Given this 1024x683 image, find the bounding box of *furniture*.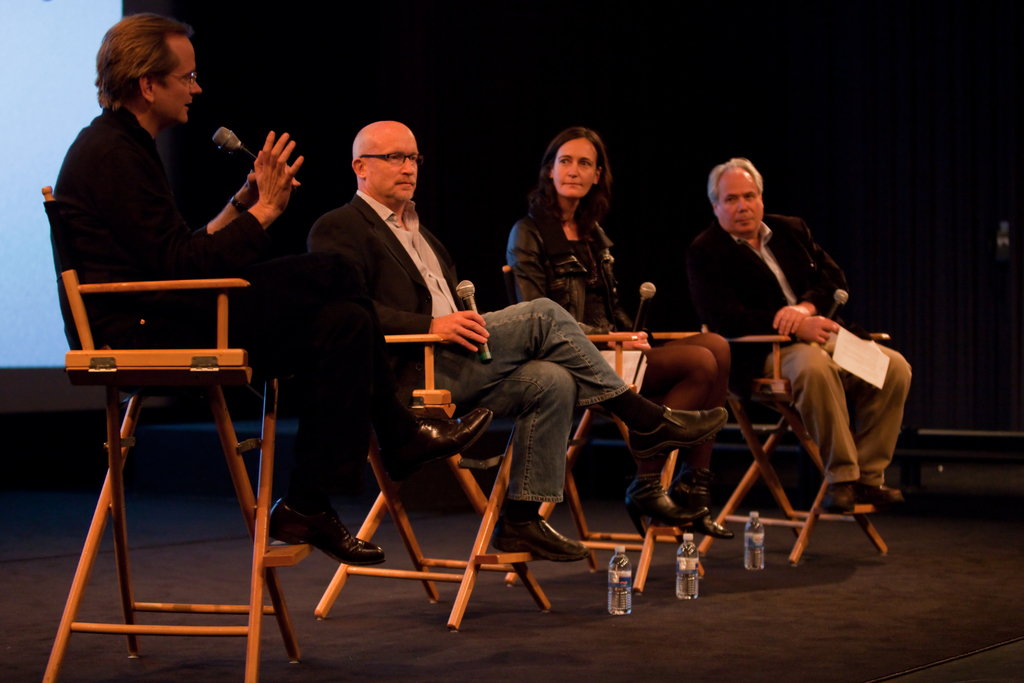
left=35, top=180, right=310, bottom=682.
